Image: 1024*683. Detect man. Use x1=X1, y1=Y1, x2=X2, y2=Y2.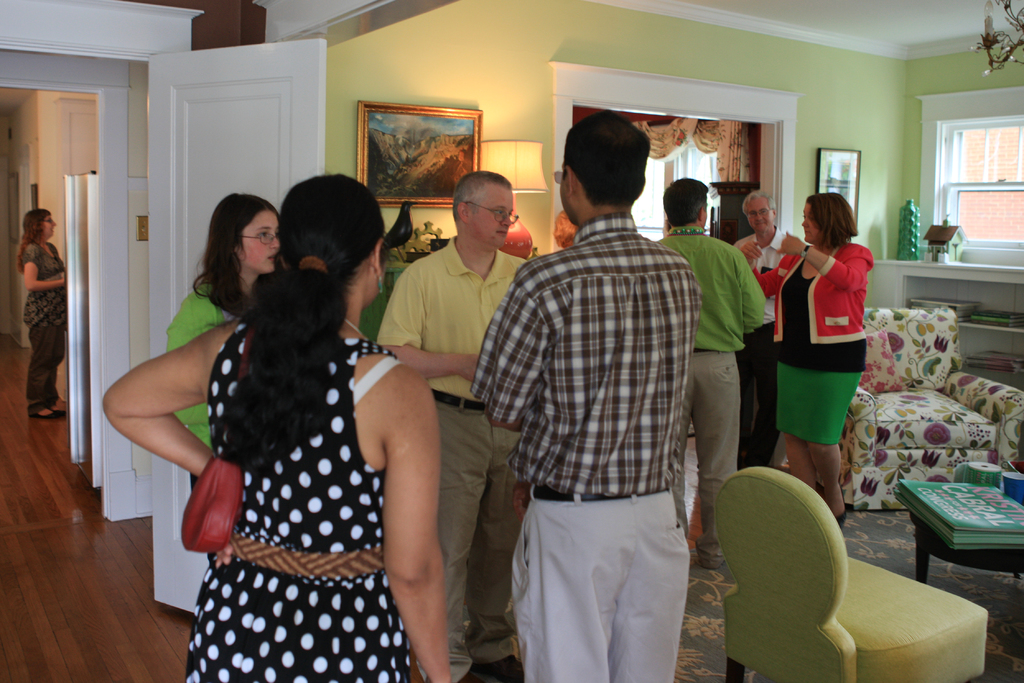
x1=376, y1=169, x2=528, y2=682.
